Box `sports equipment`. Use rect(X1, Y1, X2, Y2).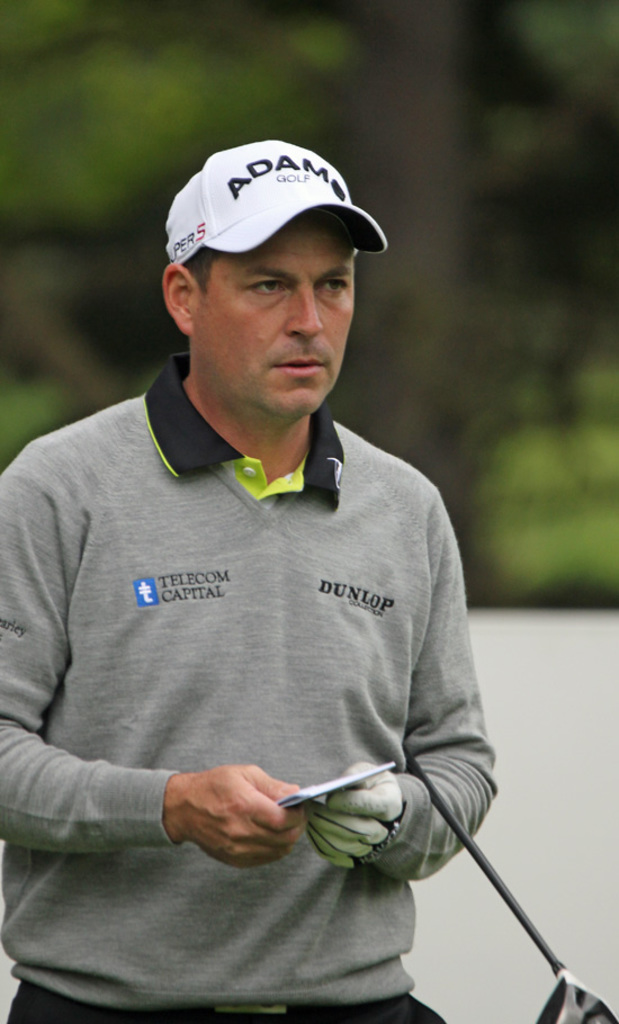
rect(403, 756, 618, 1023).
